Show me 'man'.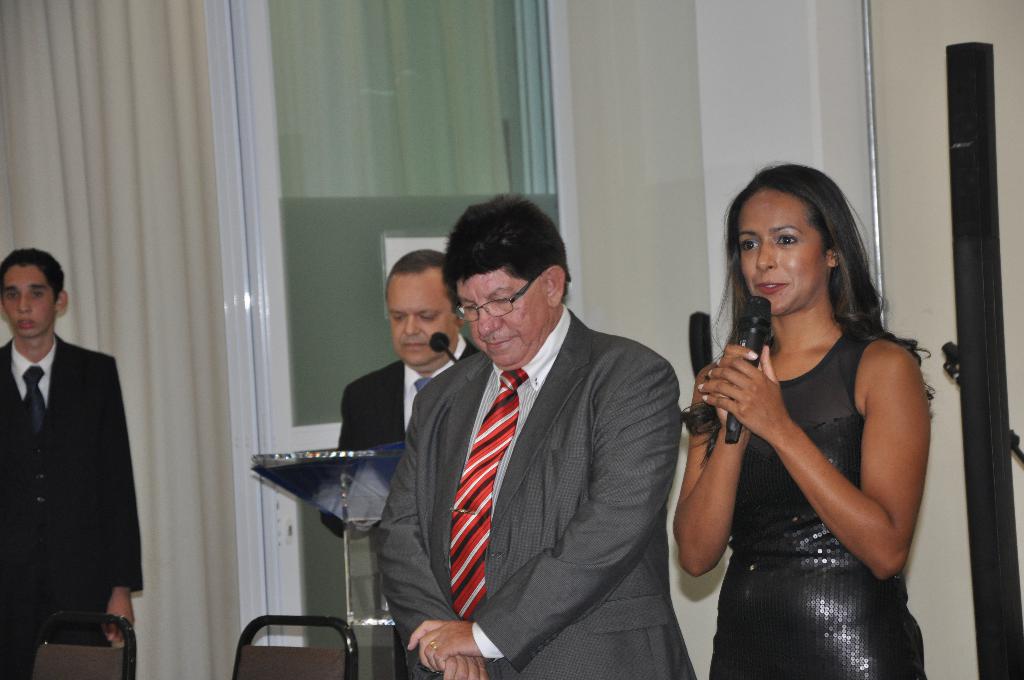
'man' is here: (320, 248, 483, 537).
